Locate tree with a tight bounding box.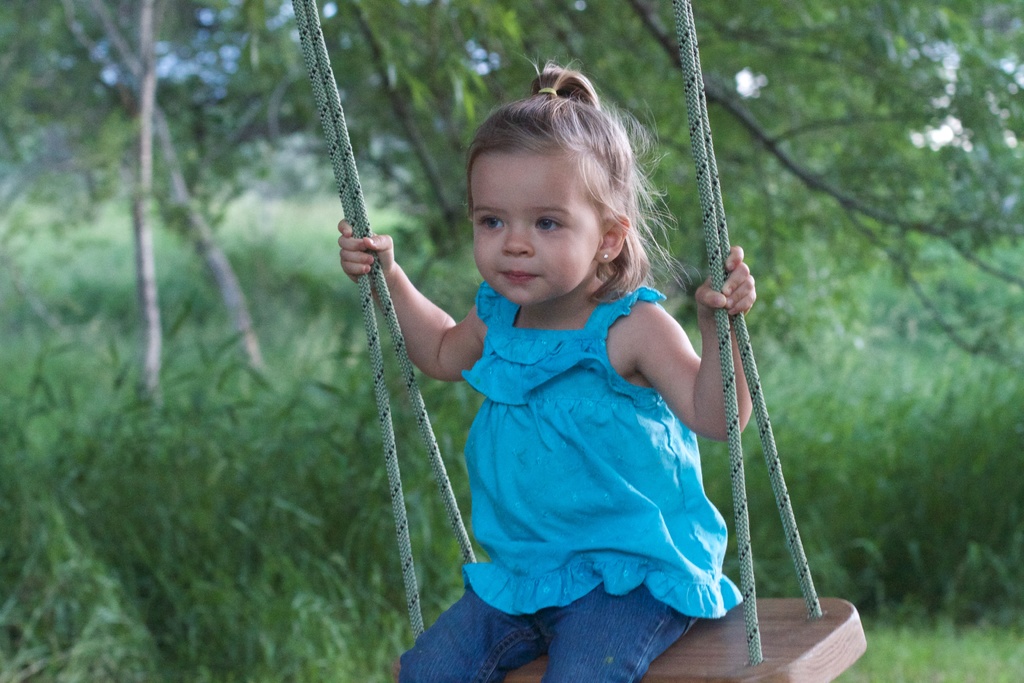
[x1=0, y1=0, x2=1023, y2=424].
